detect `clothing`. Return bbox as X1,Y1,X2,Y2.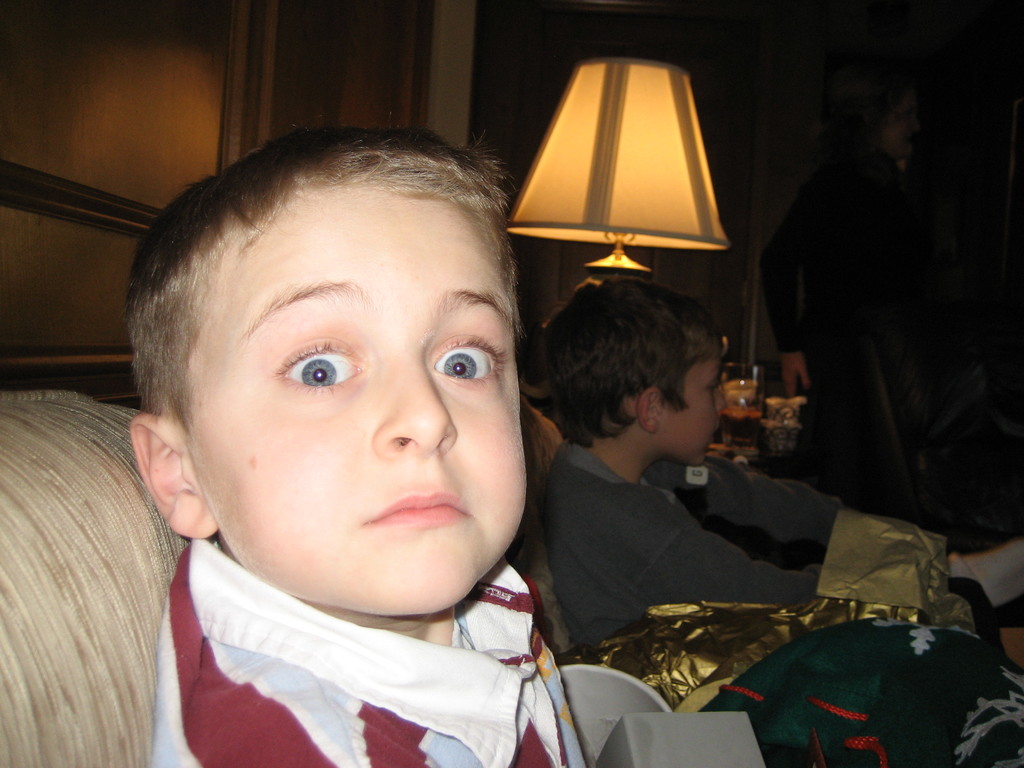
146,536,582,767.
